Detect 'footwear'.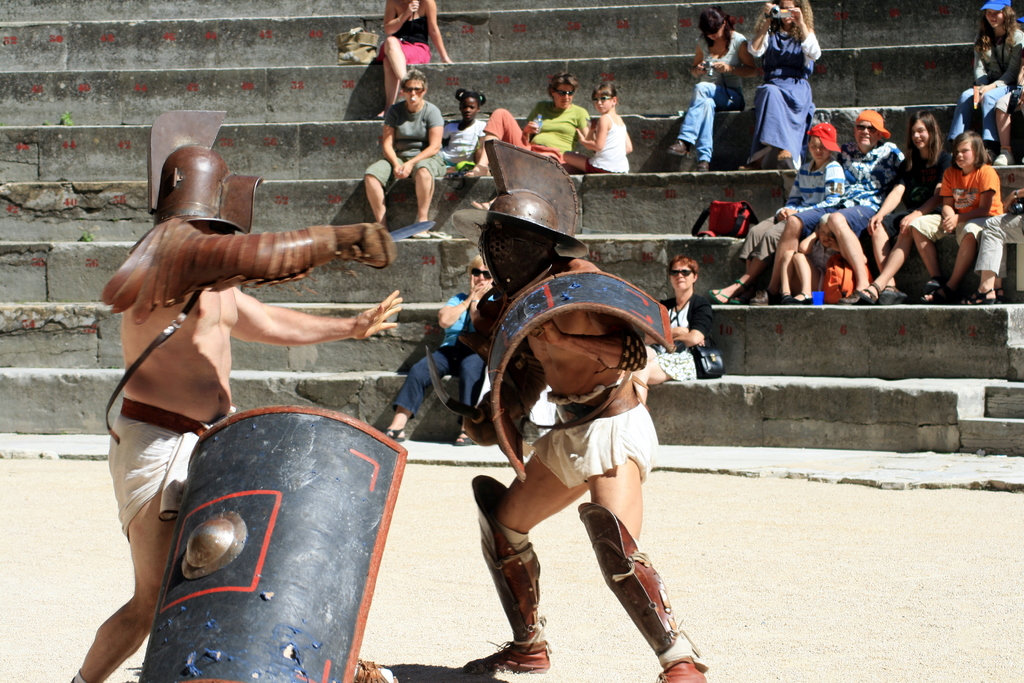
Detected at 464:164:490:179.
